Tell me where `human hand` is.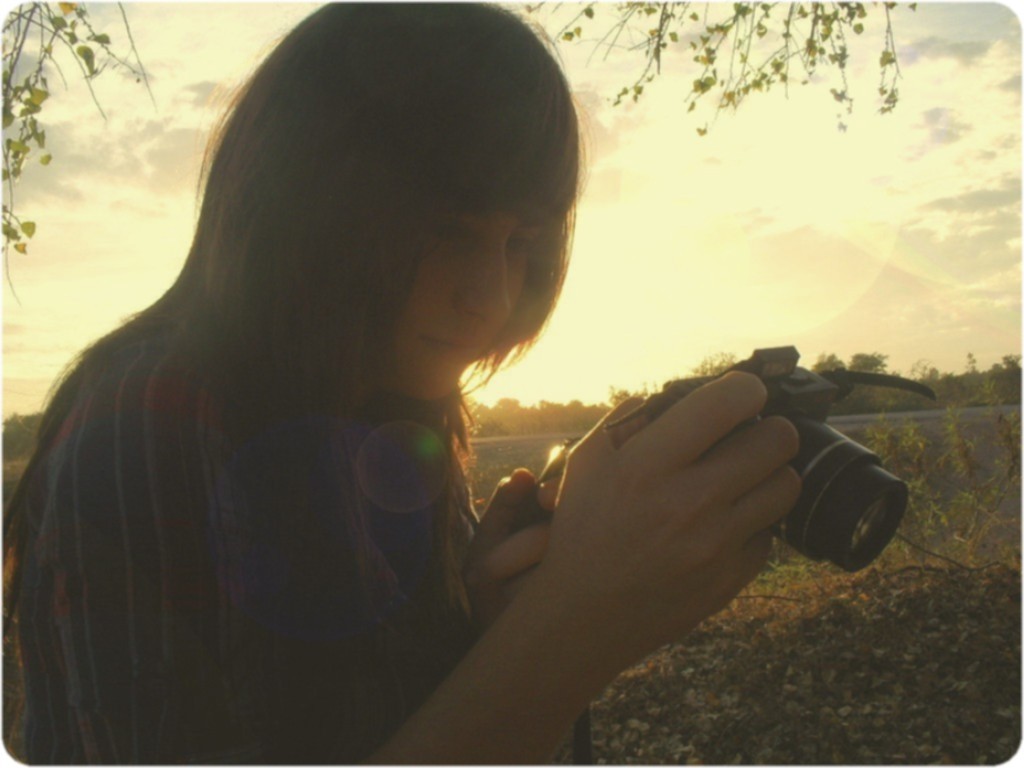
`human hand` is at <bbox>532, 373, 849, 702</bbox>.
